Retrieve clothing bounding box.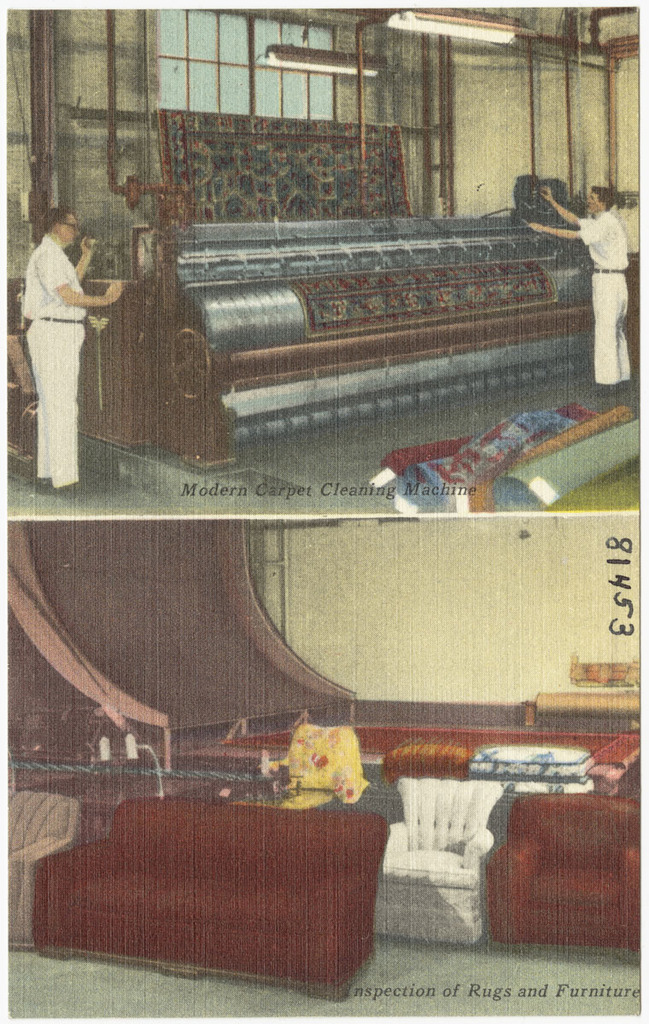
Bounding box: (581, 207, 635, 382).
